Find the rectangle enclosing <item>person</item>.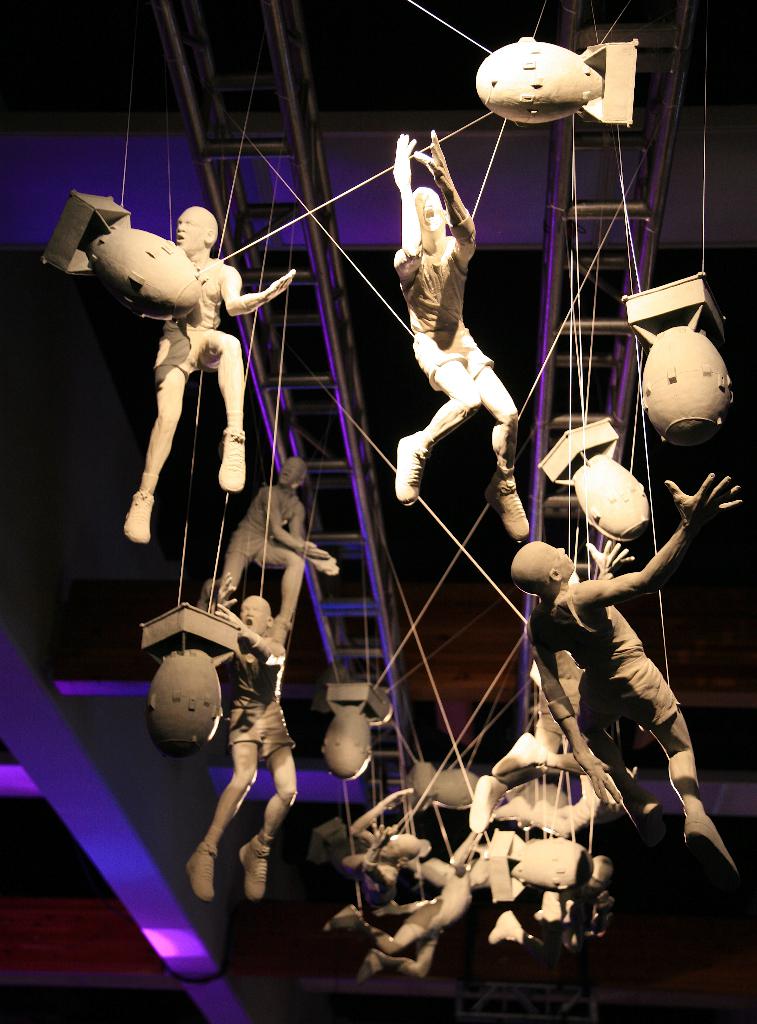
BBox(199, 458, 347, 626).
